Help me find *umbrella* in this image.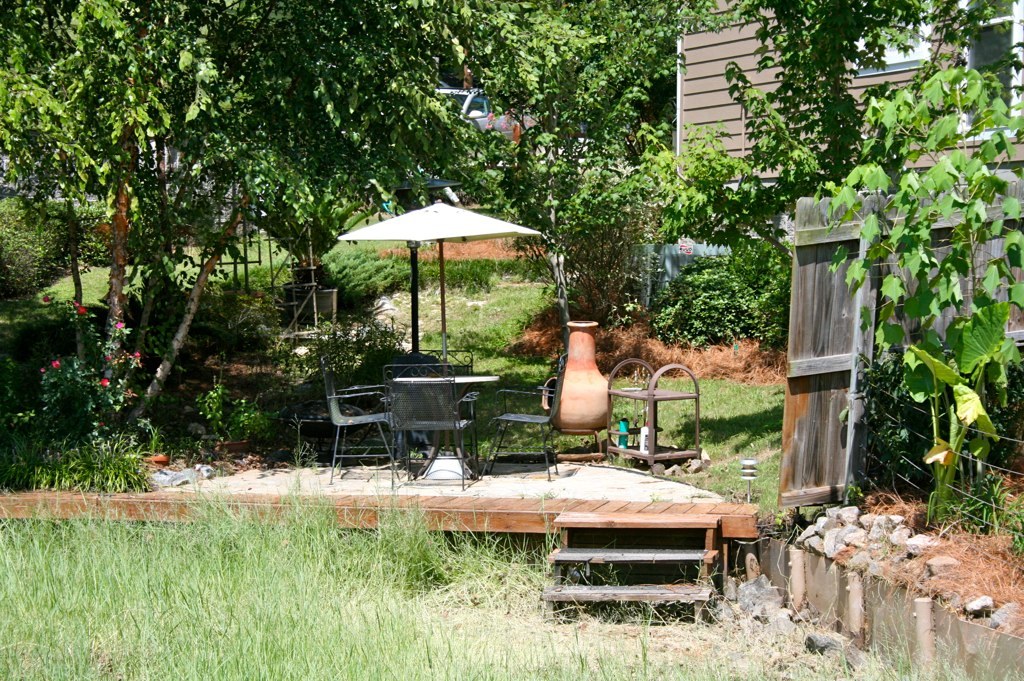
Found it: region(341, 192, 560, 402).
